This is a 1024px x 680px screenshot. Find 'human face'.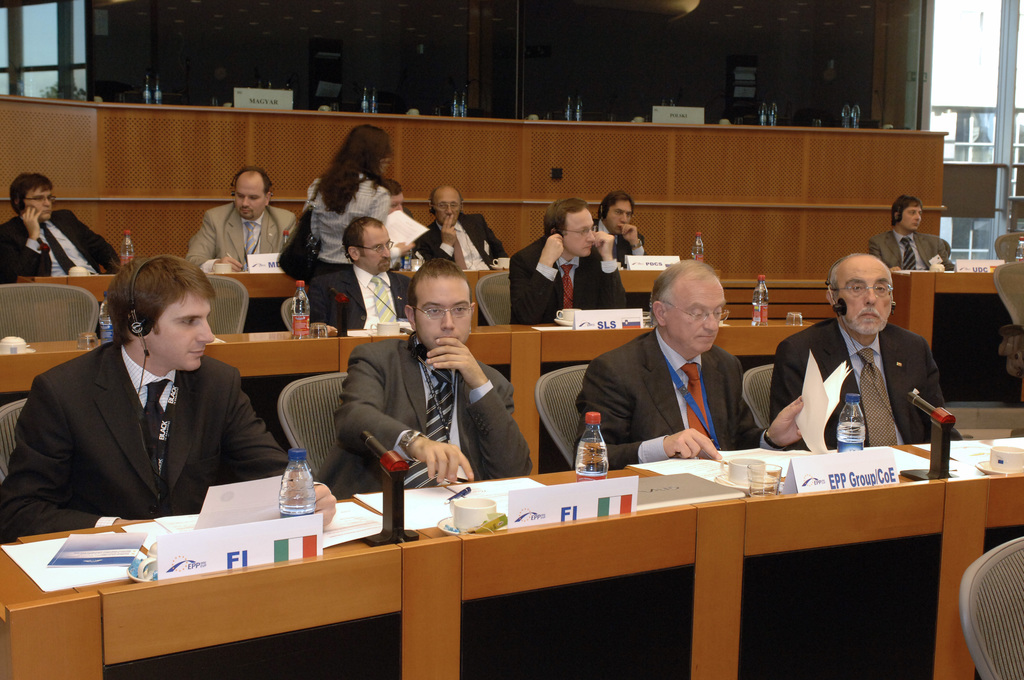
Bounding box: box(841, 254, 890, 330).
